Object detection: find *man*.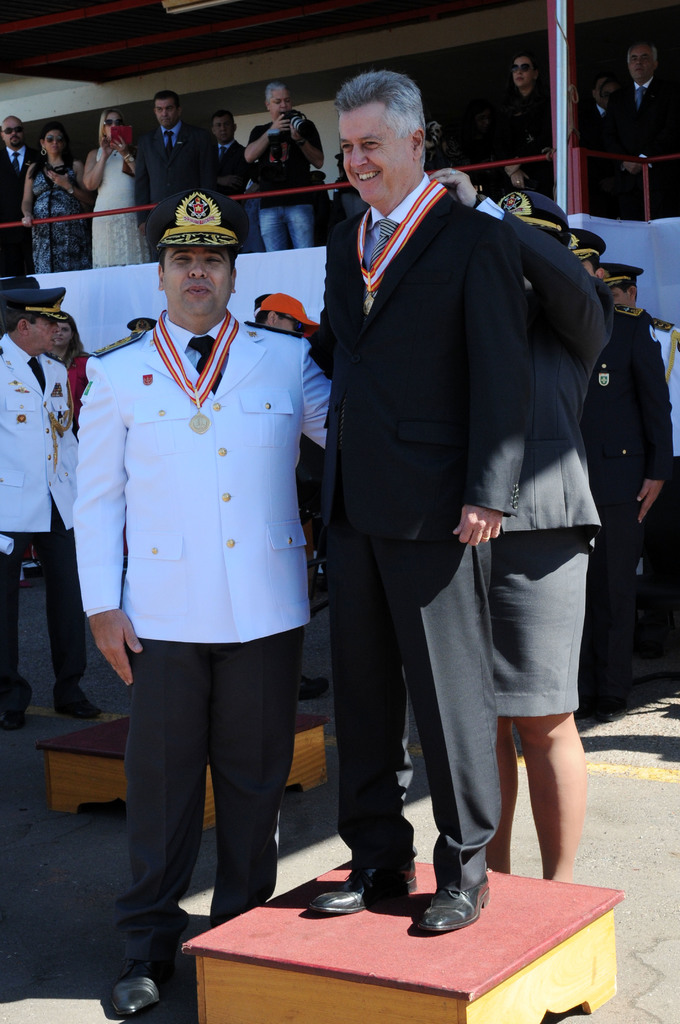
x1=602 y1=258 x2=679 y2=674.
